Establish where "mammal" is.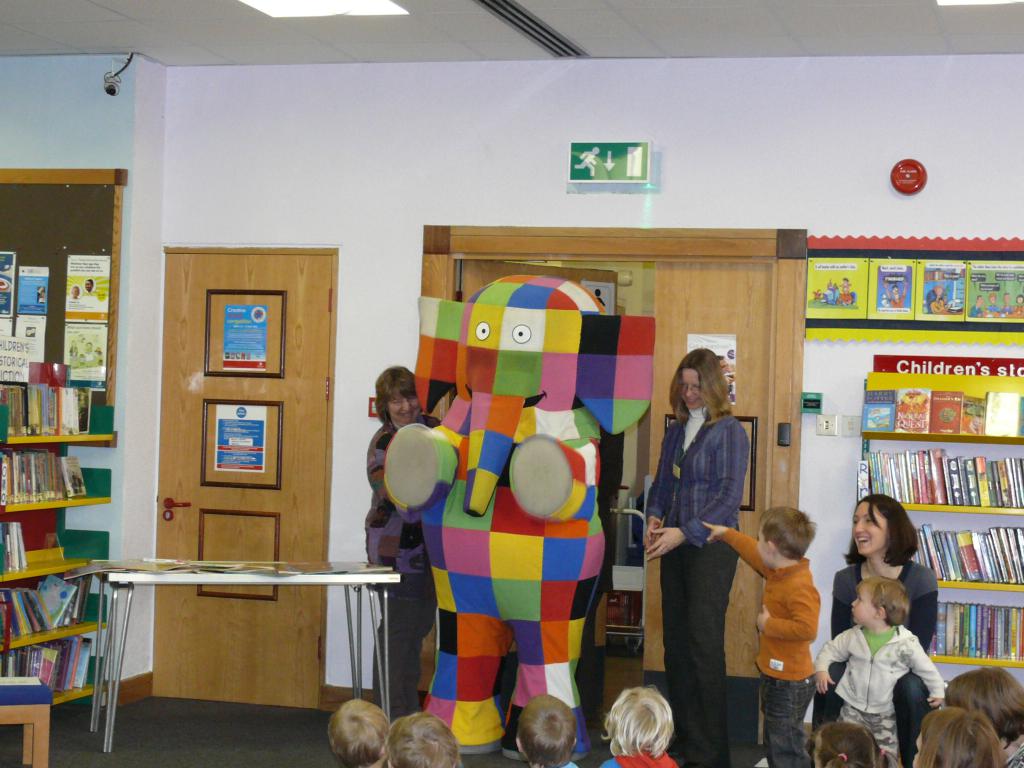
Established at box(1014, 296, 1023, 314).
